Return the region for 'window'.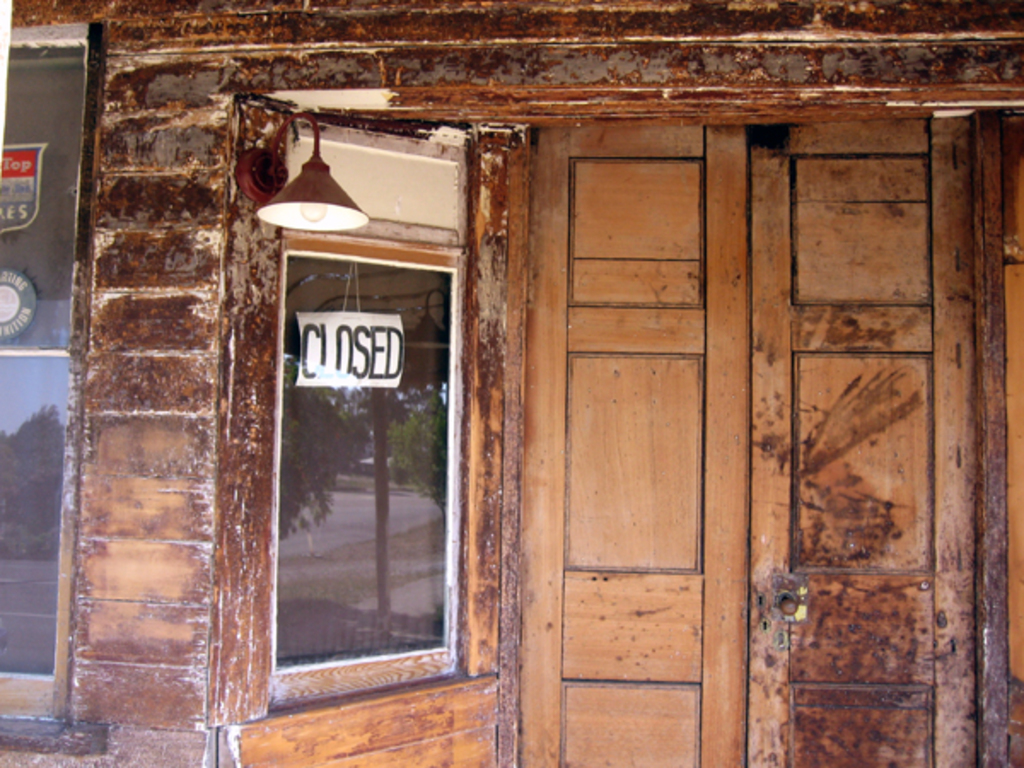
rect(0, 20, 87, 729).
